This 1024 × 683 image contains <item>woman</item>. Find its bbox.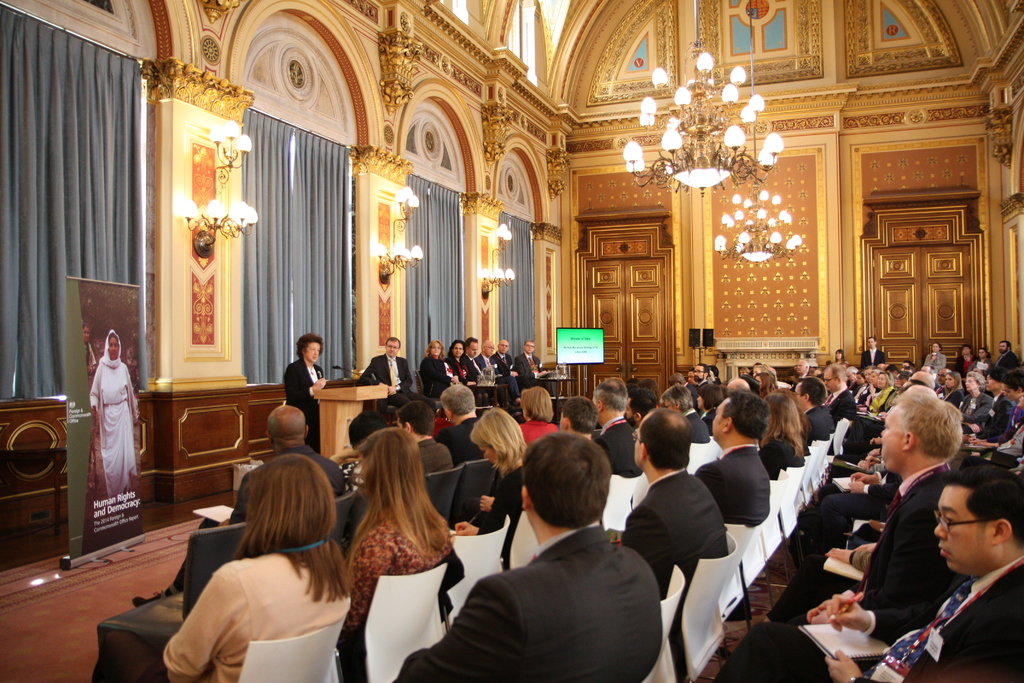
BBox(961, 370, 991, 436).
